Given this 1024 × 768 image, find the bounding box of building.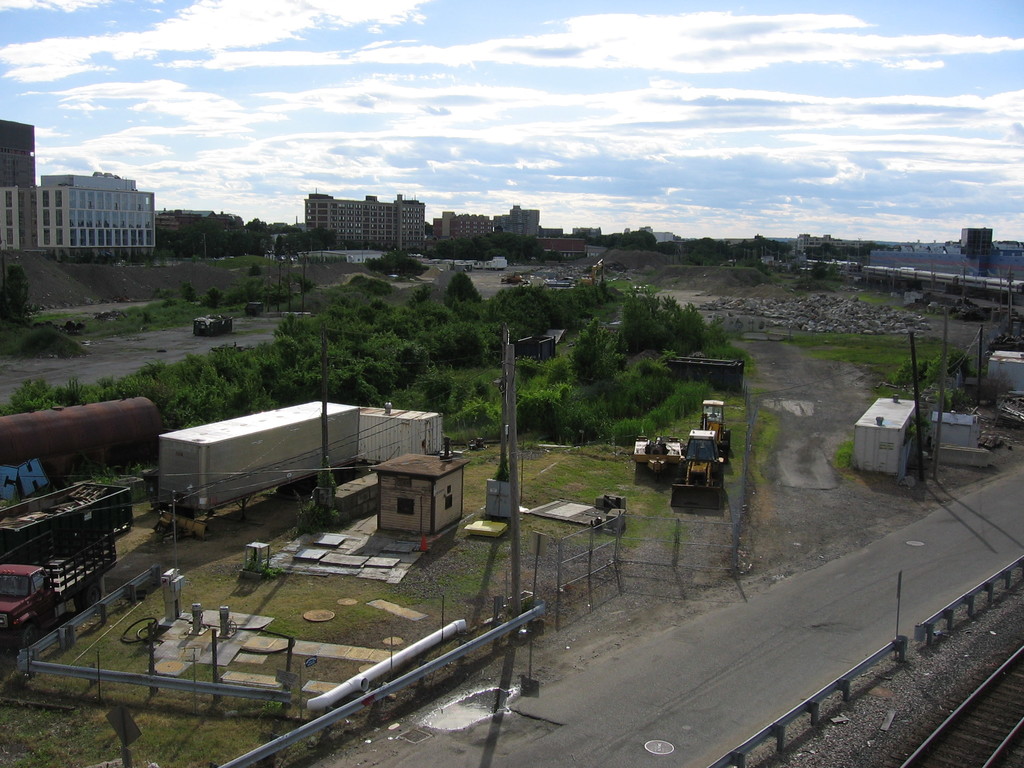
box=[429, 213, 492, 241].
